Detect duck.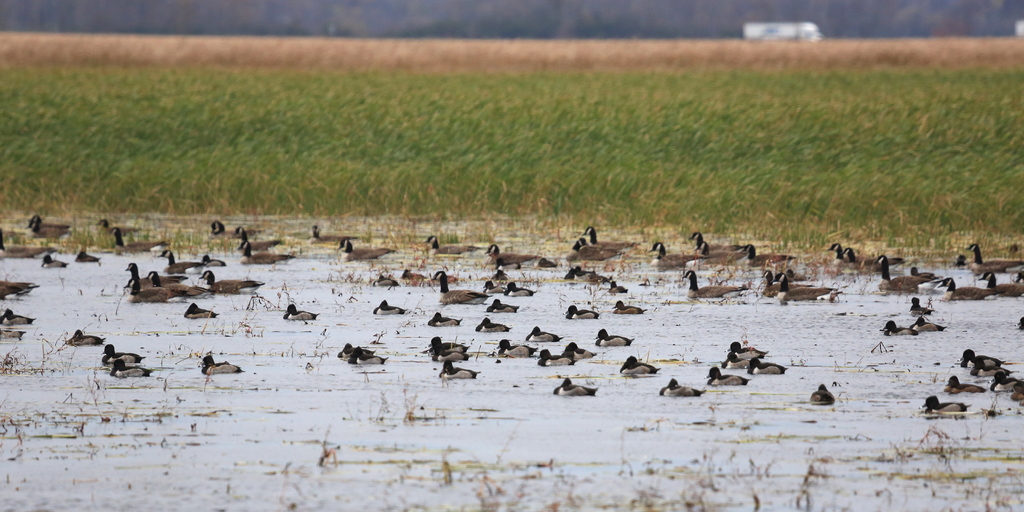
Detected at box(0, 314, 38, 327).
